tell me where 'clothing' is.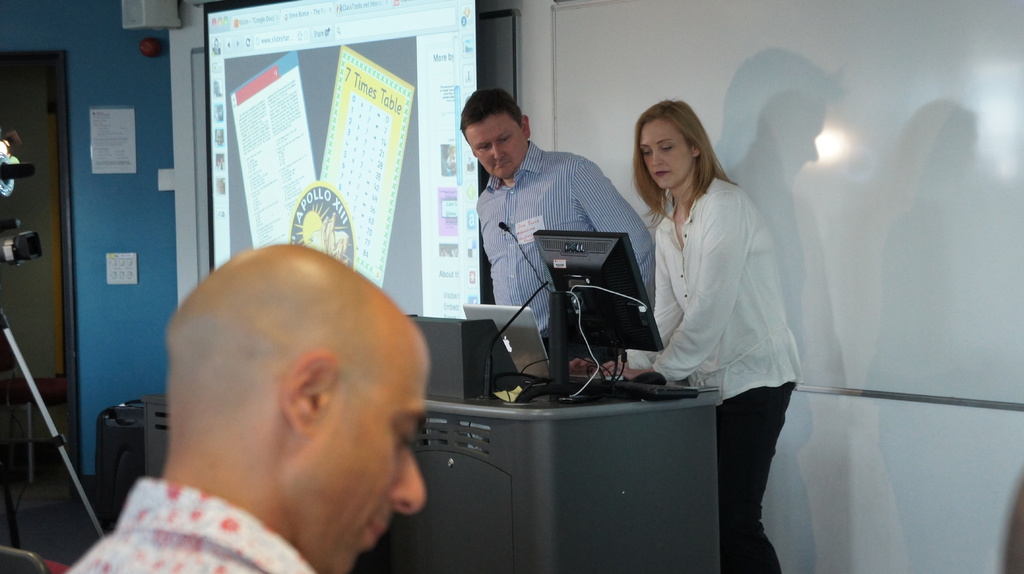
'clothing' is at box(76, 472, 347, 566).
